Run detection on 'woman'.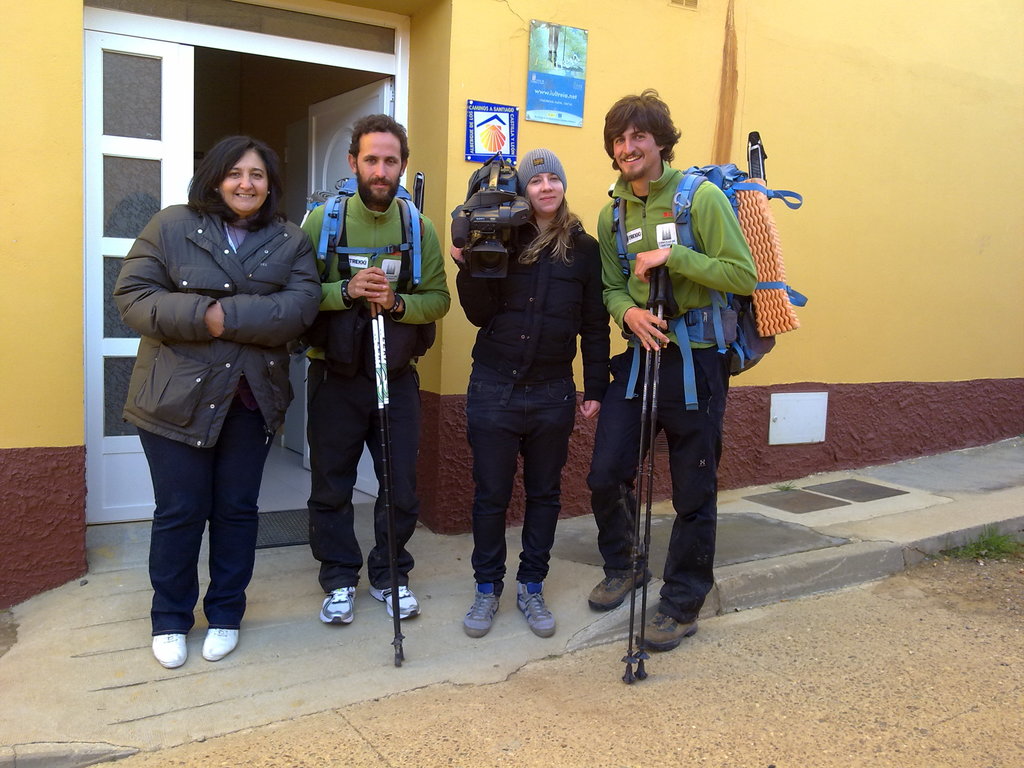
Result: (111,98,323,683).
